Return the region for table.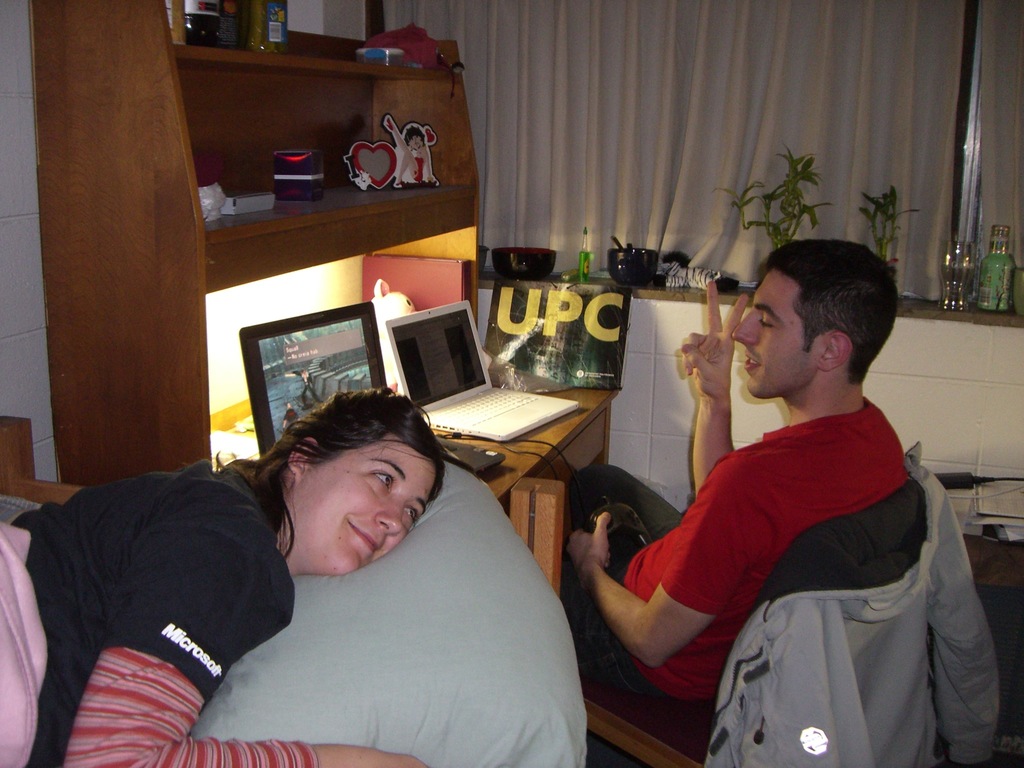
(left=964, top=529, right=1023, bottom=767).
